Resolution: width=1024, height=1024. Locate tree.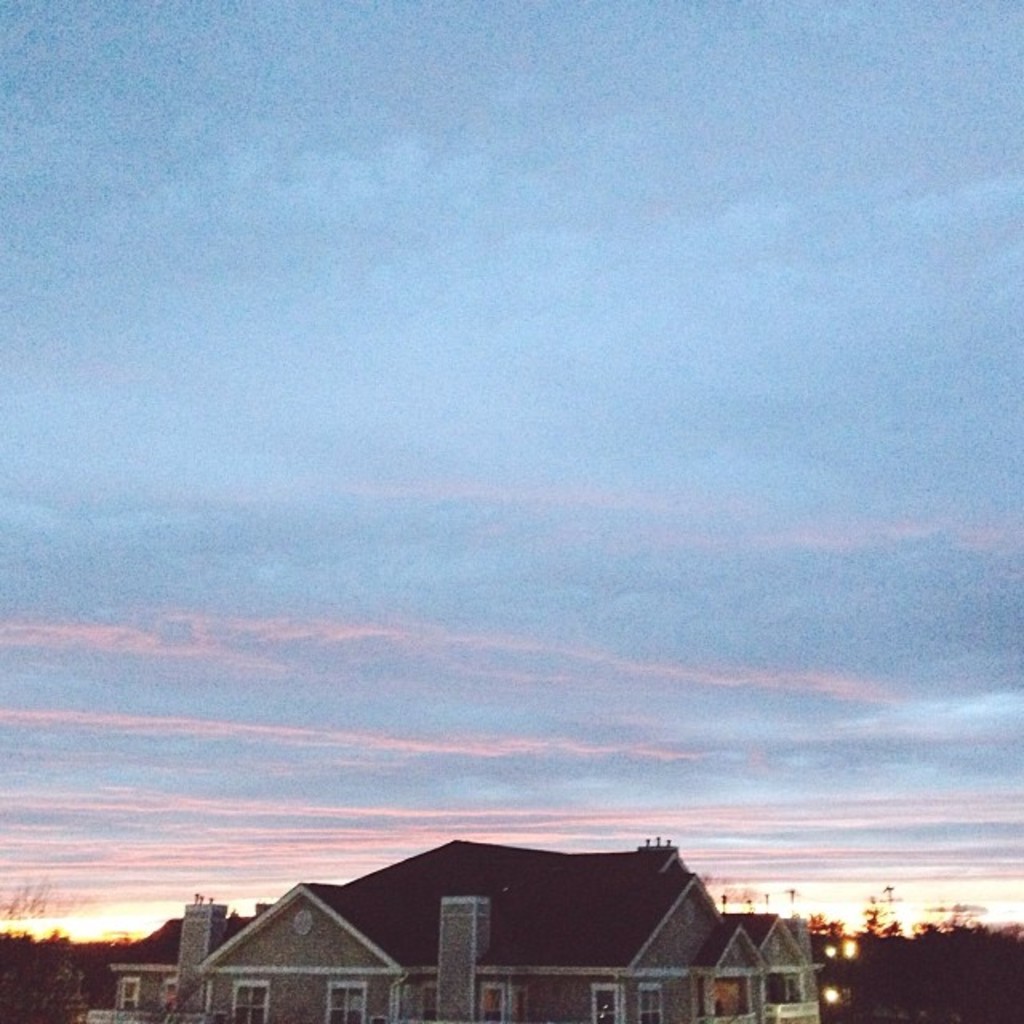
[x1=0, y1=928, x2=139, y2=1022].
